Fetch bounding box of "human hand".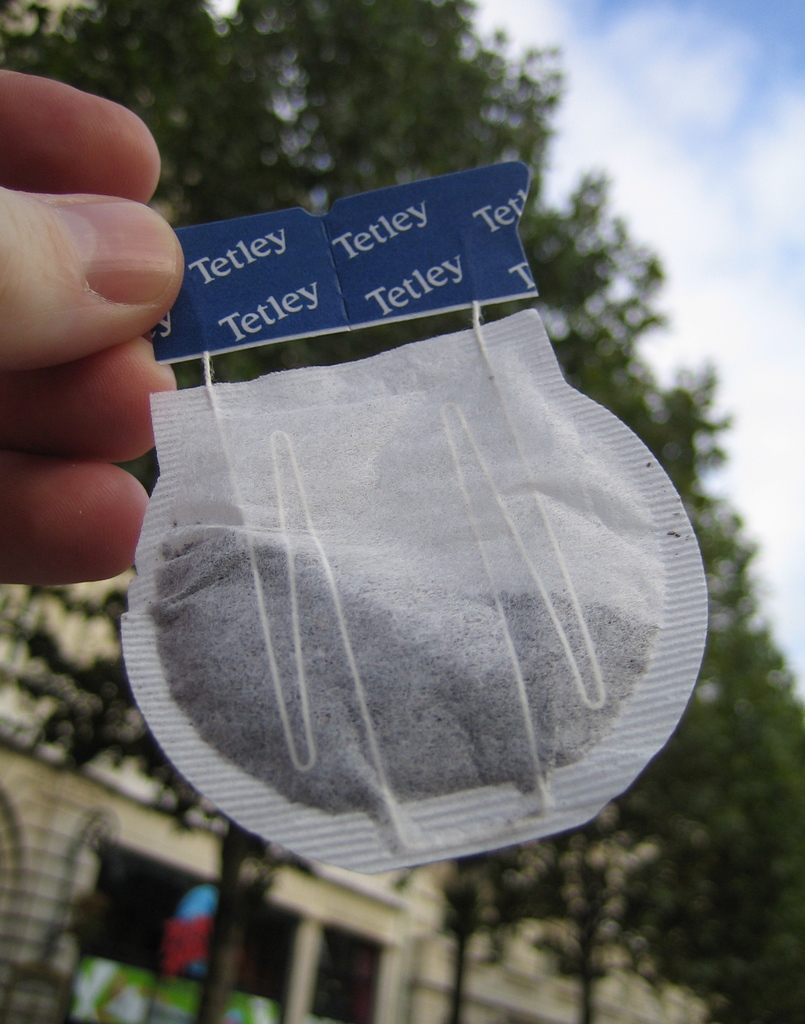
Bbox: BBox(0, 67, 178, 588).
